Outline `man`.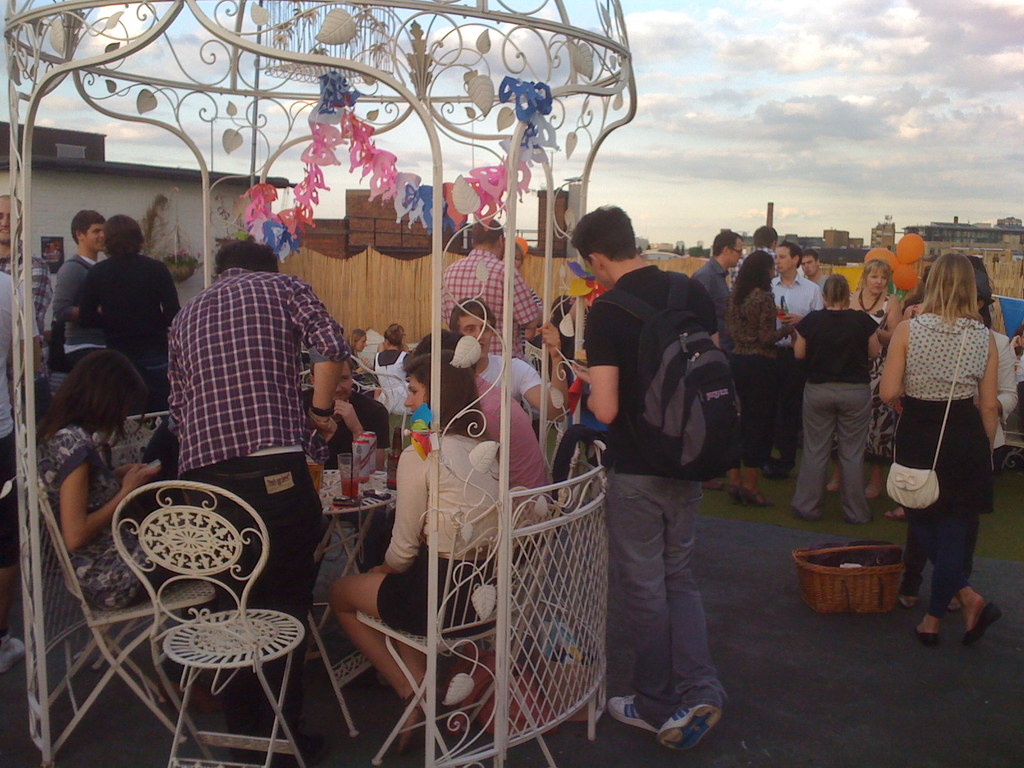
Outline: 0:195:56:420.
